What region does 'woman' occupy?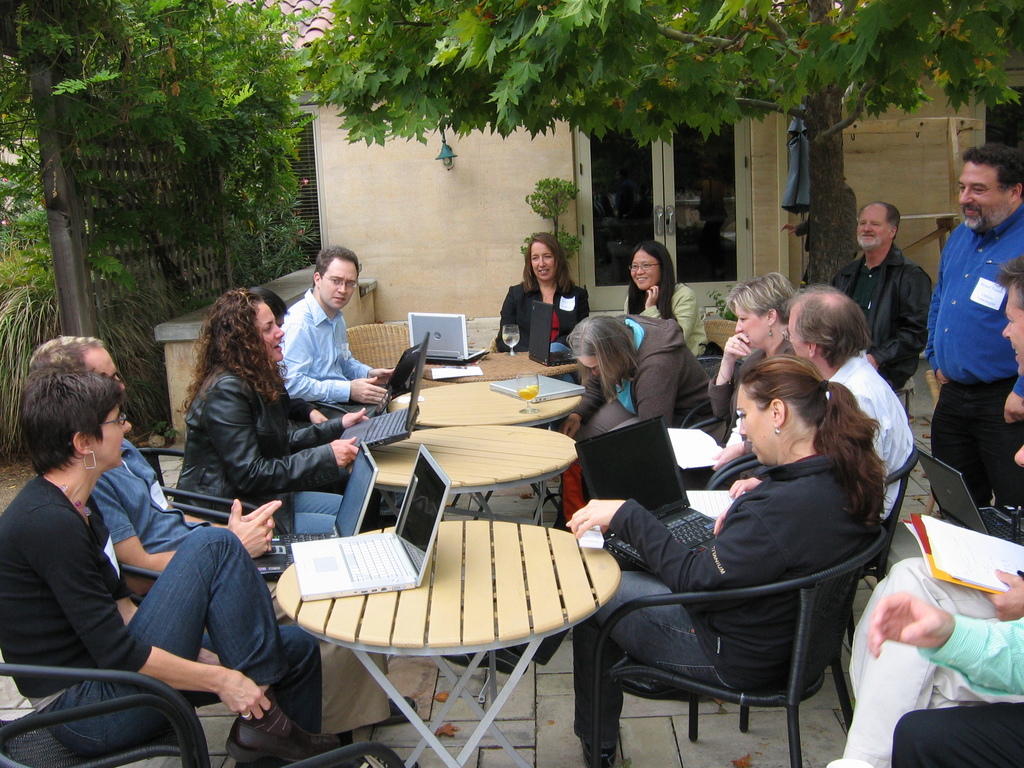
bbox(623, 236, 717, 362).
